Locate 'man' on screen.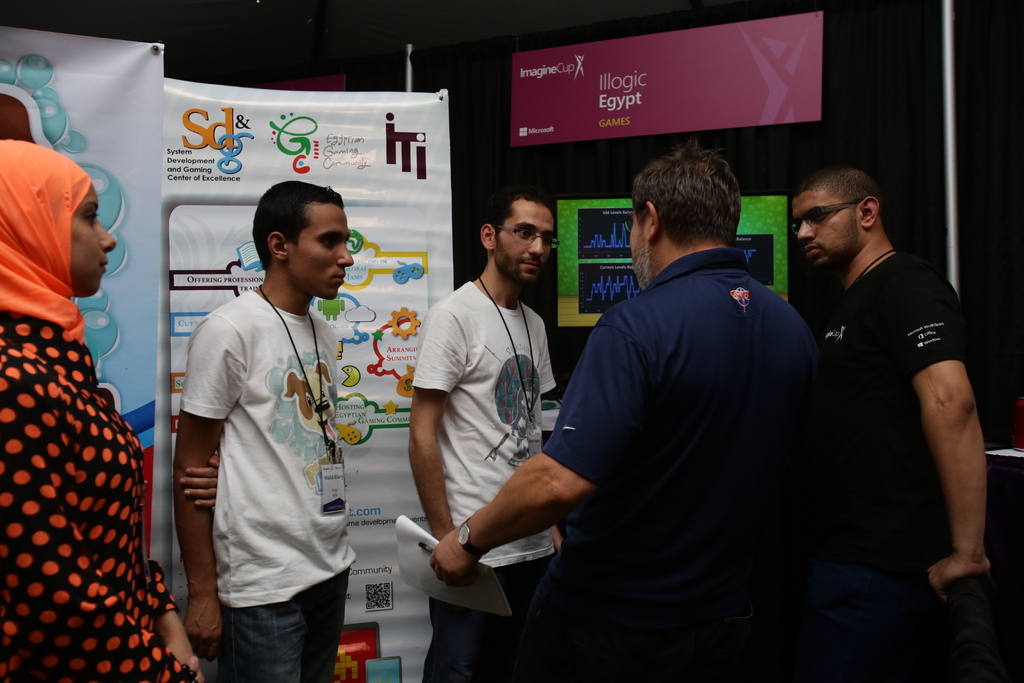
On screen at select_region(408, 188, 561, 682).
